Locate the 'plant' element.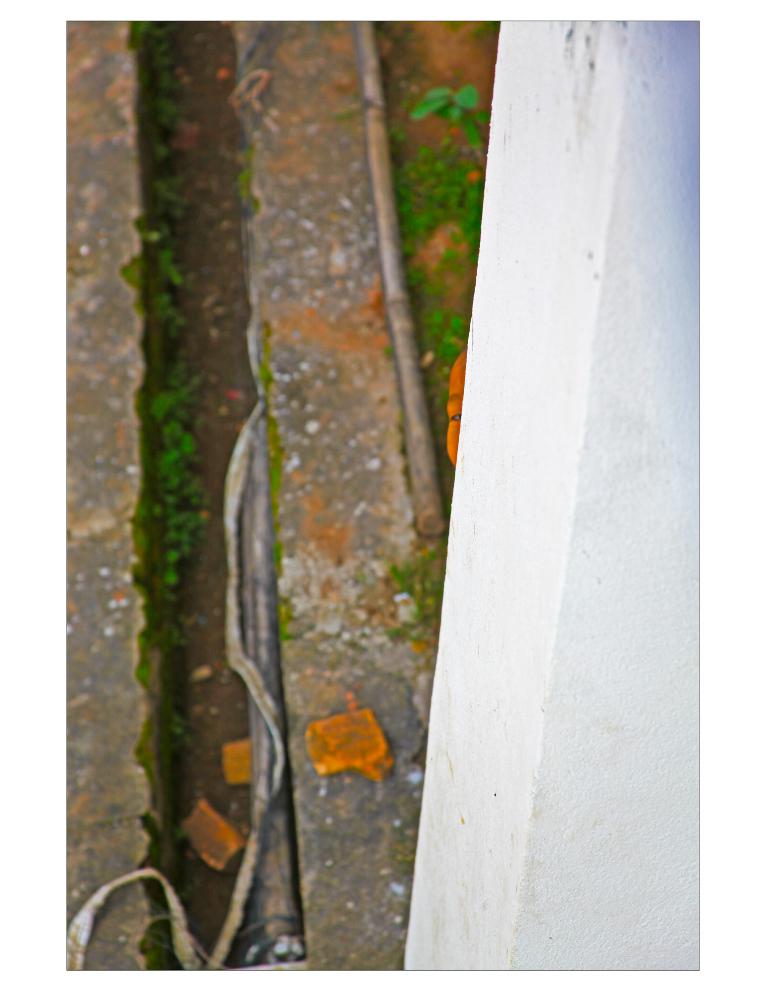
Element bbox: <region>256, 341, 272, 386</region>.
